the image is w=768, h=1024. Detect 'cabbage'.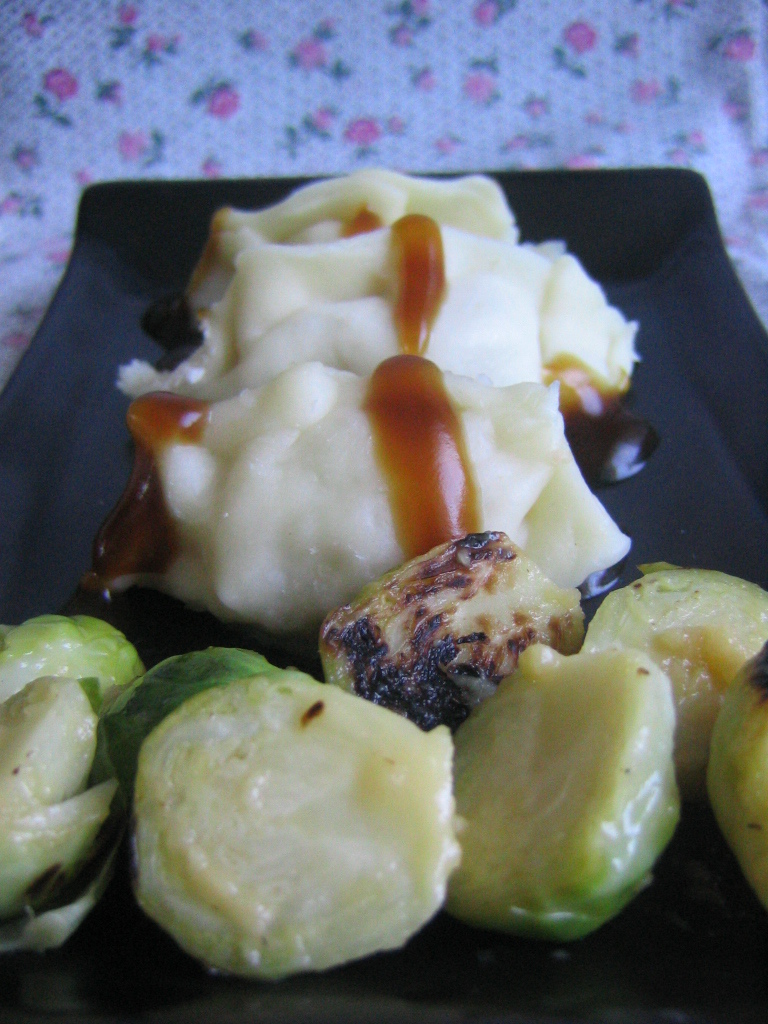
Detection: pyautogui.locateOnScreen(106, 645, 462, 984).
